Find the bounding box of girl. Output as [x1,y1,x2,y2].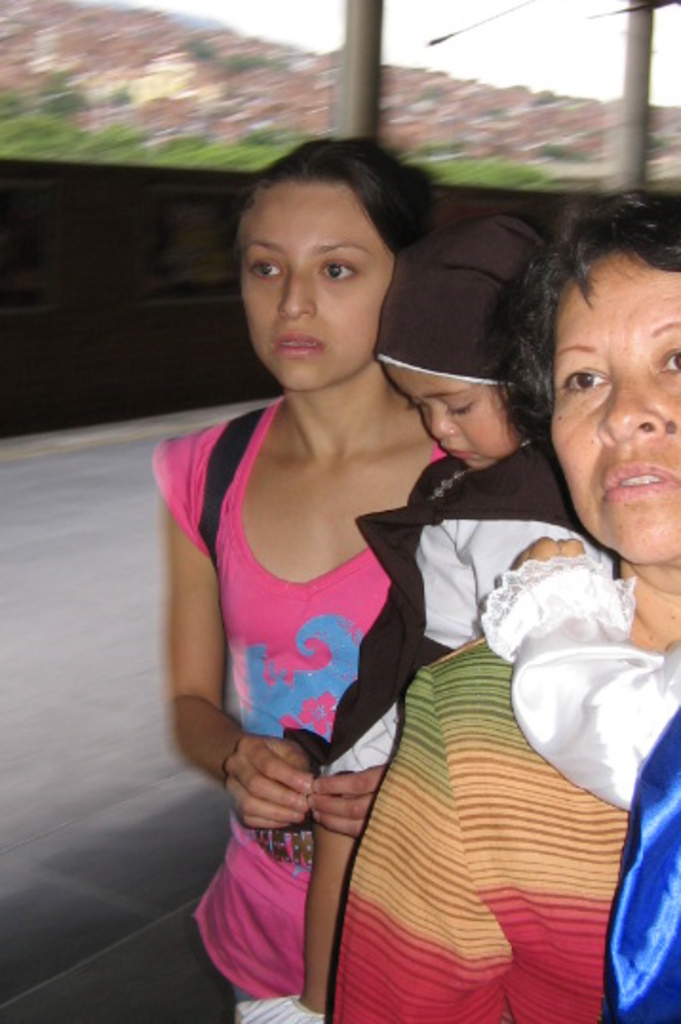
[236,217,576,1013].
